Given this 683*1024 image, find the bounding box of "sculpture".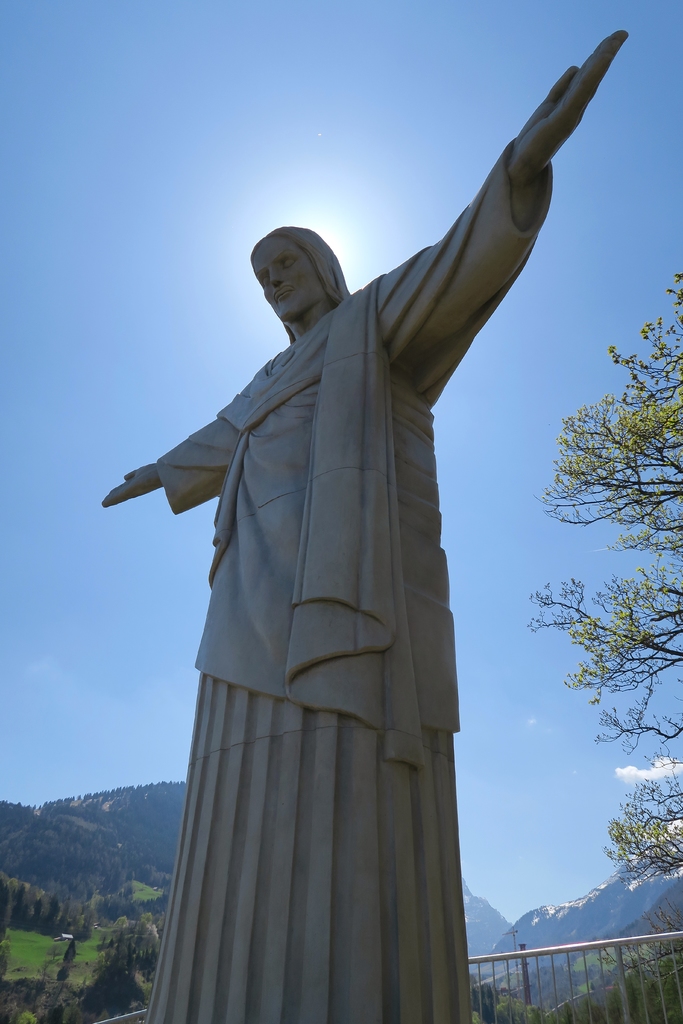
bbox(126, 19, 600, 936).
